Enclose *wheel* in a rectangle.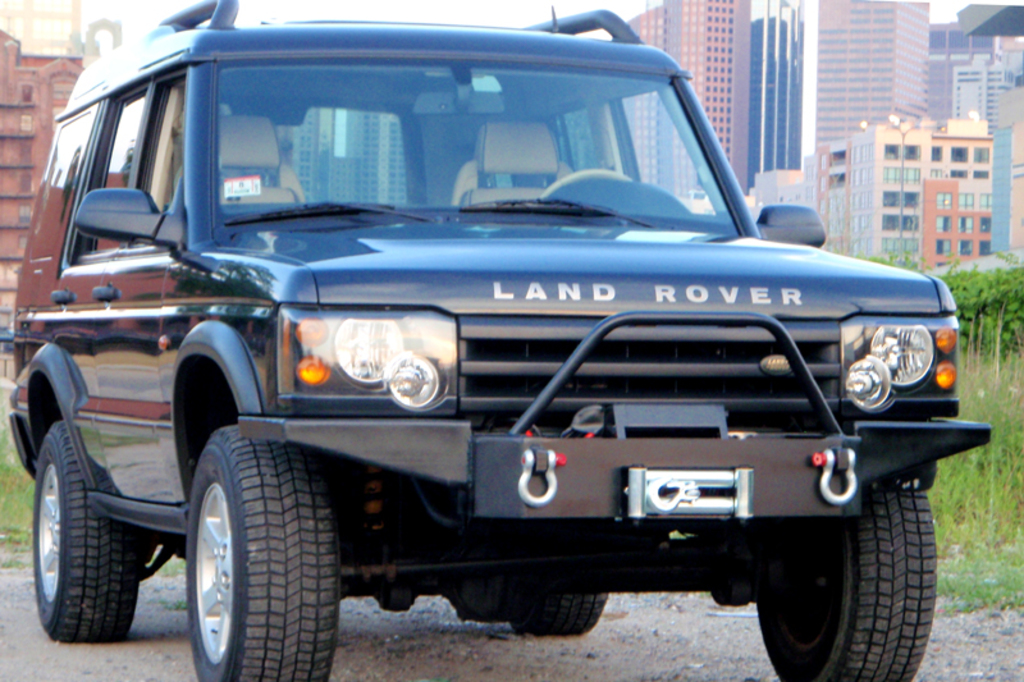
select_region(511, 596, 603, 636).
